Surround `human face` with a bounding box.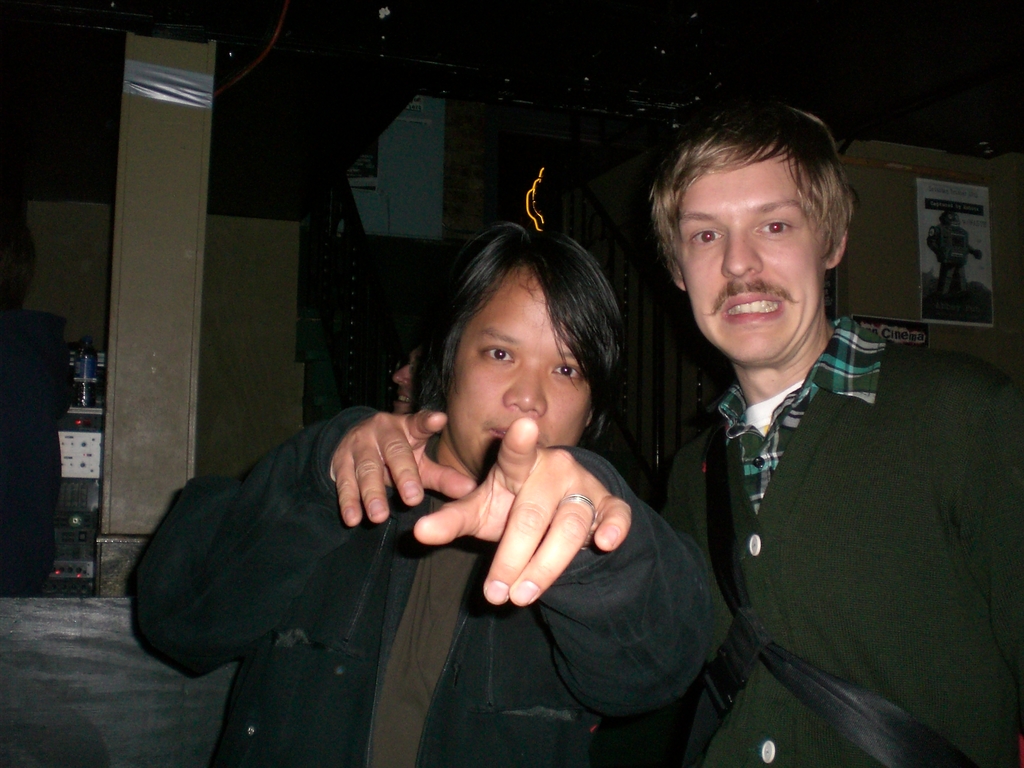
left=675, top=145, right=825, bottom=367.
